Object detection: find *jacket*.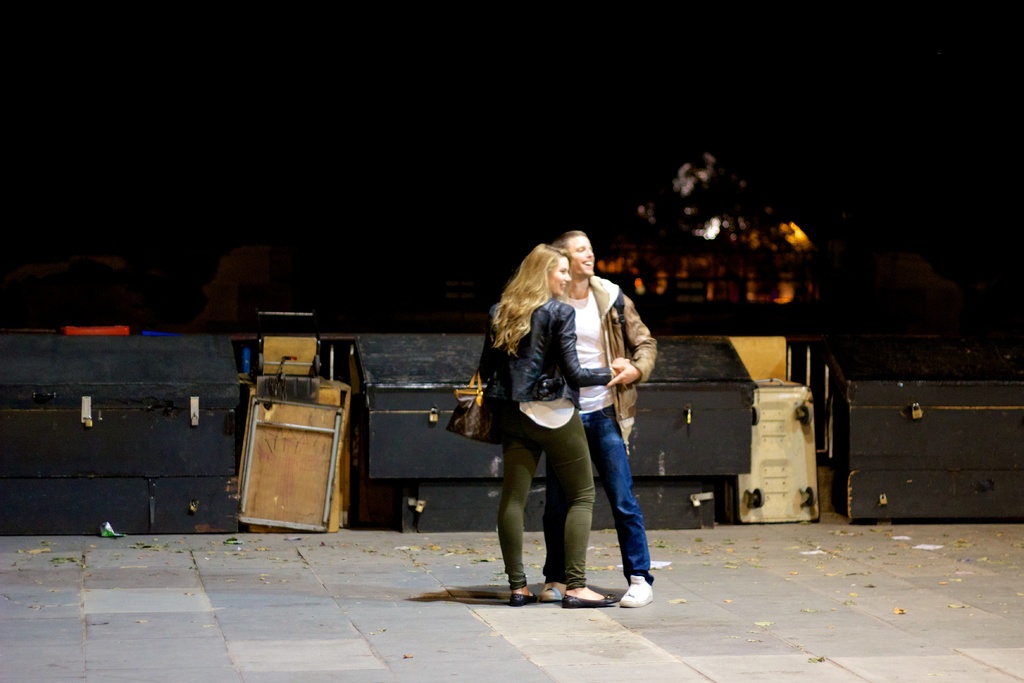
pyautogui.locateOnScreen(479, 297, 614, 408).
